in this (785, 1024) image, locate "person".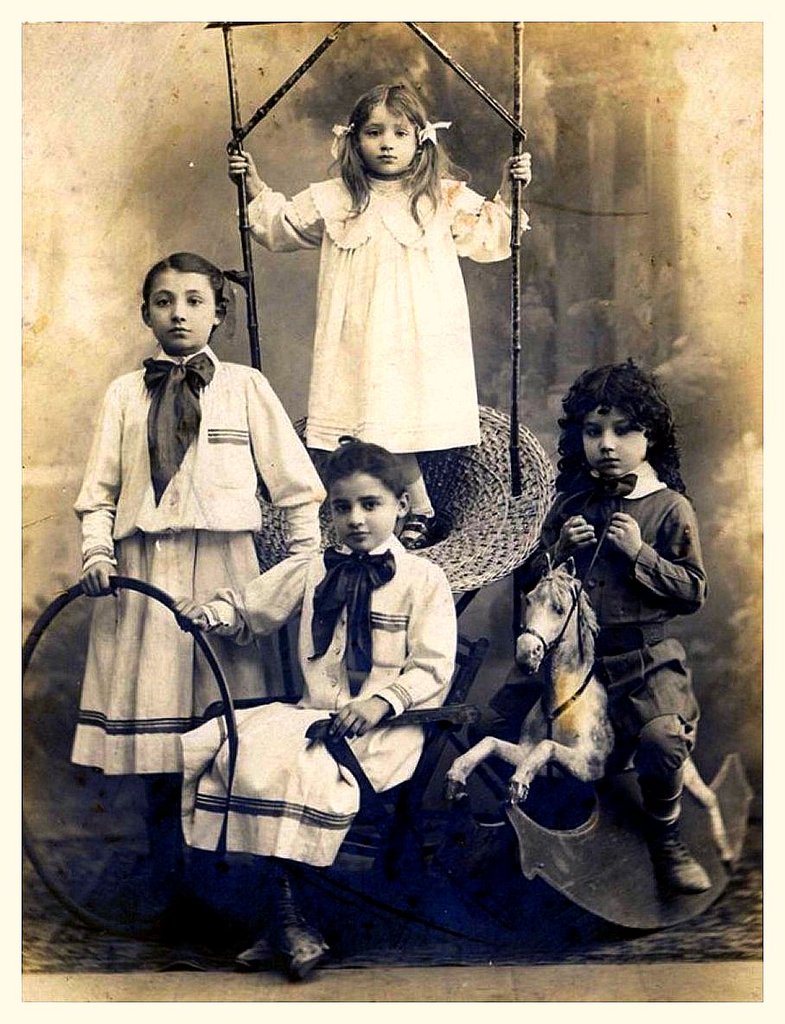
Bounding box: <bbox>495, 363, 717, 899</bbox>.
